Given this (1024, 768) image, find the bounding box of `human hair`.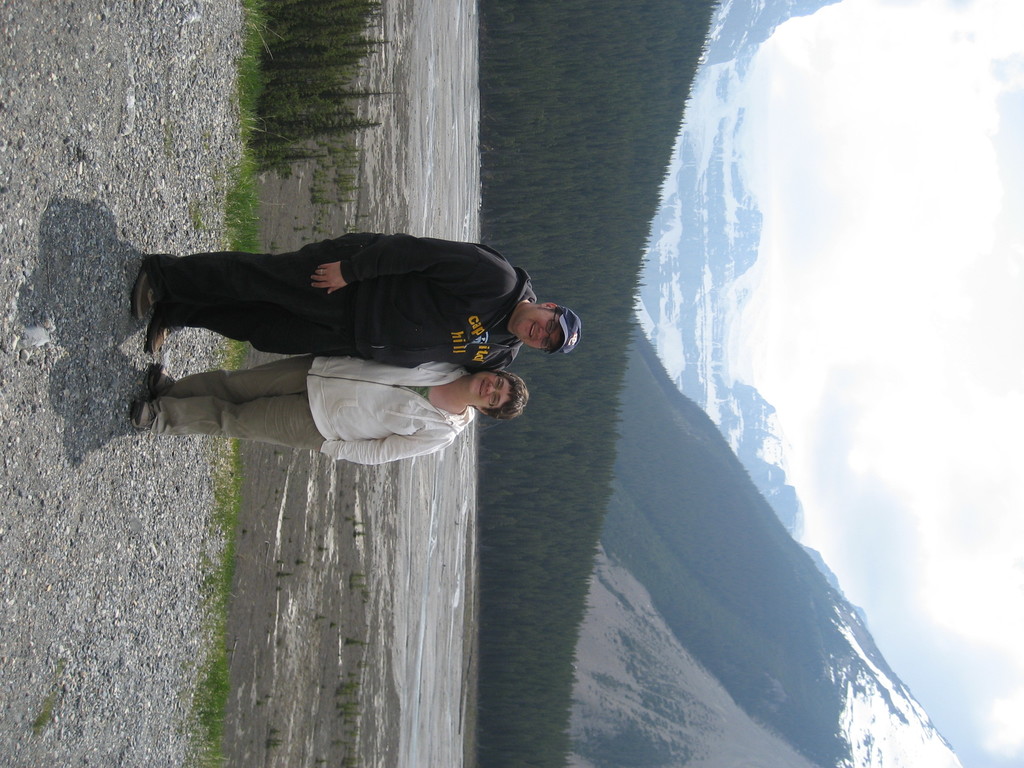
region(471, 369, 531, 419).
